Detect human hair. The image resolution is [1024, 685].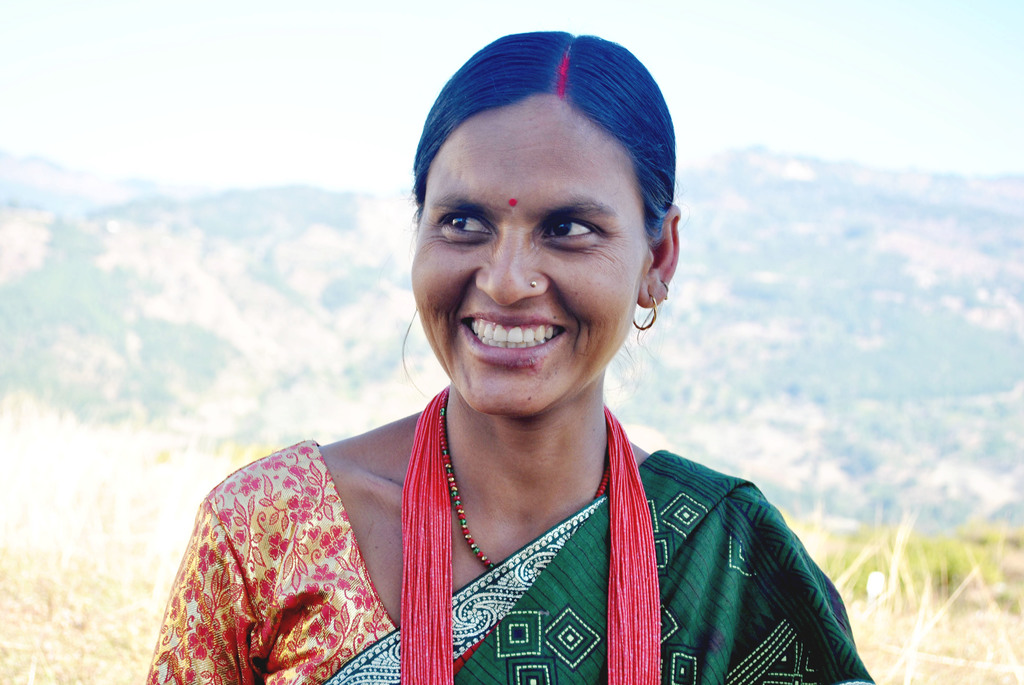
x1=410 y1=48 x2=672 y2=253.
